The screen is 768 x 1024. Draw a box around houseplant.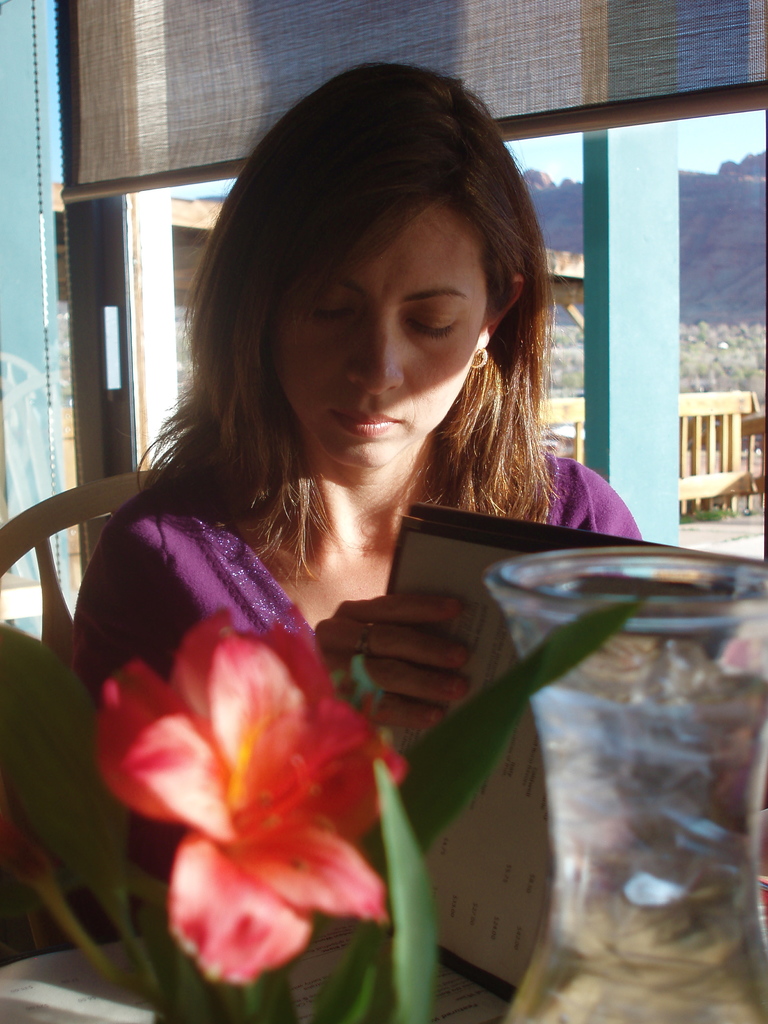
<region>0, 591, 655, 1023</region>.
